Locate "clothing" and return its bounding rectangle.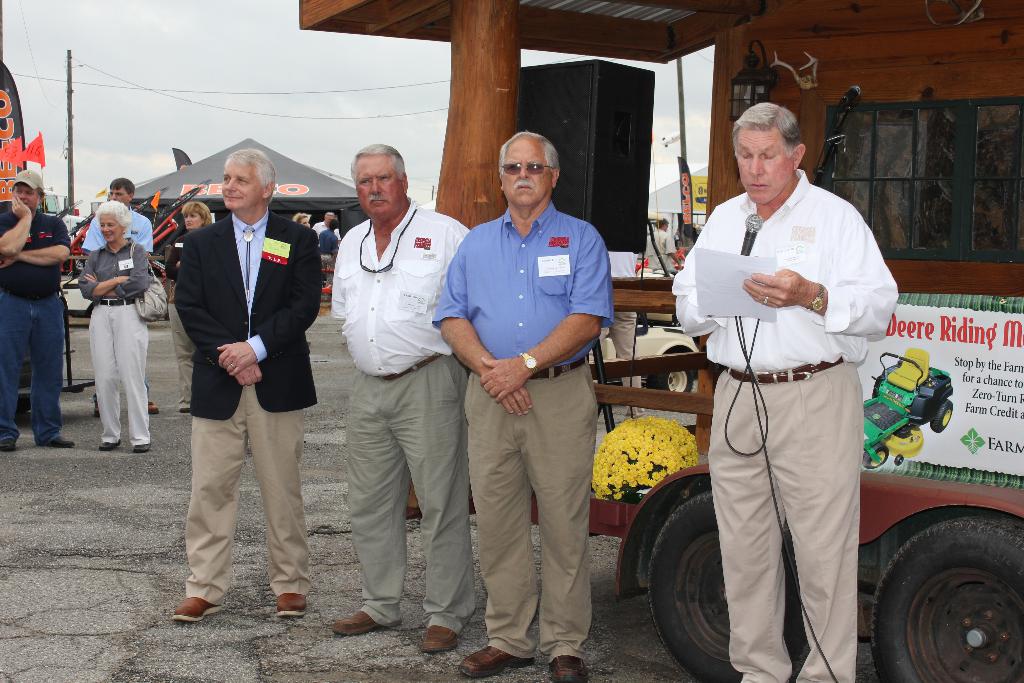
bbox=[166, 203, 323, 607].
